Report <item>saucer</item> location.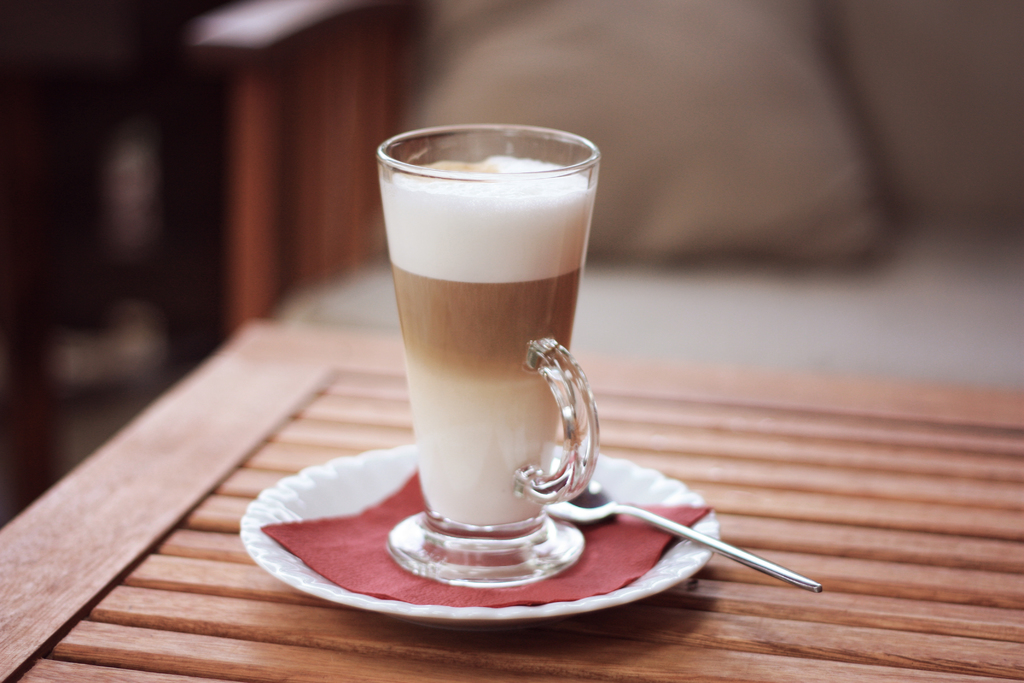
Report: box=[237, 439, 717, 627].
